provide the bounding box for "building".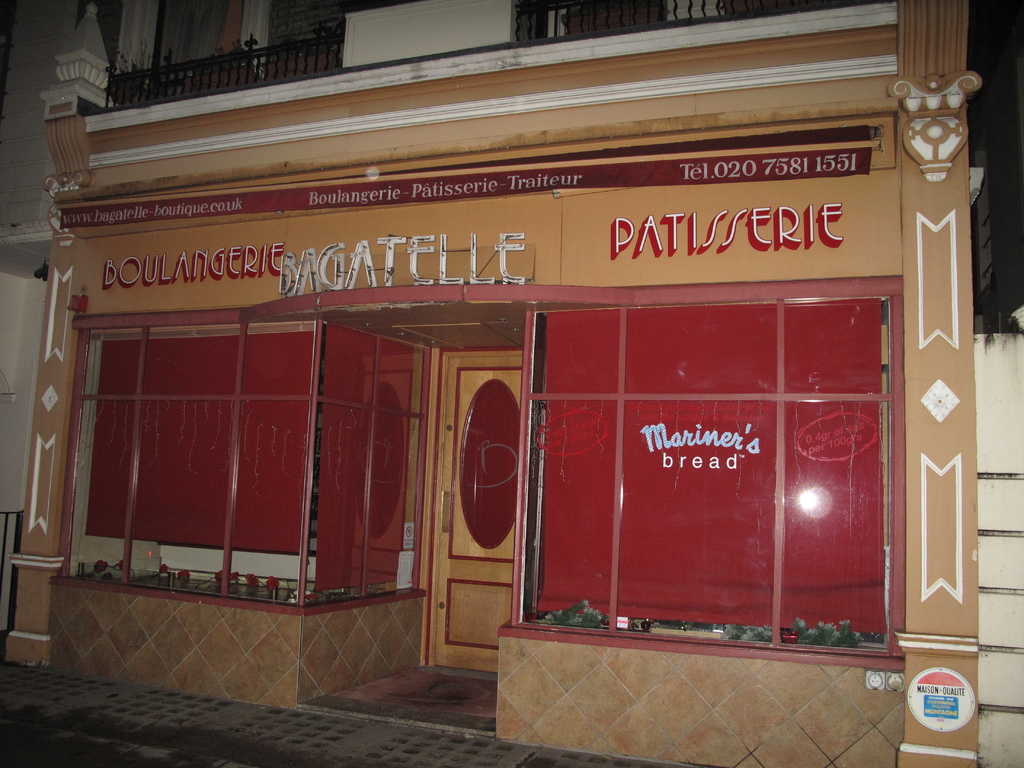
{"x1": 0, "y1": 0, "x2": 1023, "y2": 763}.
